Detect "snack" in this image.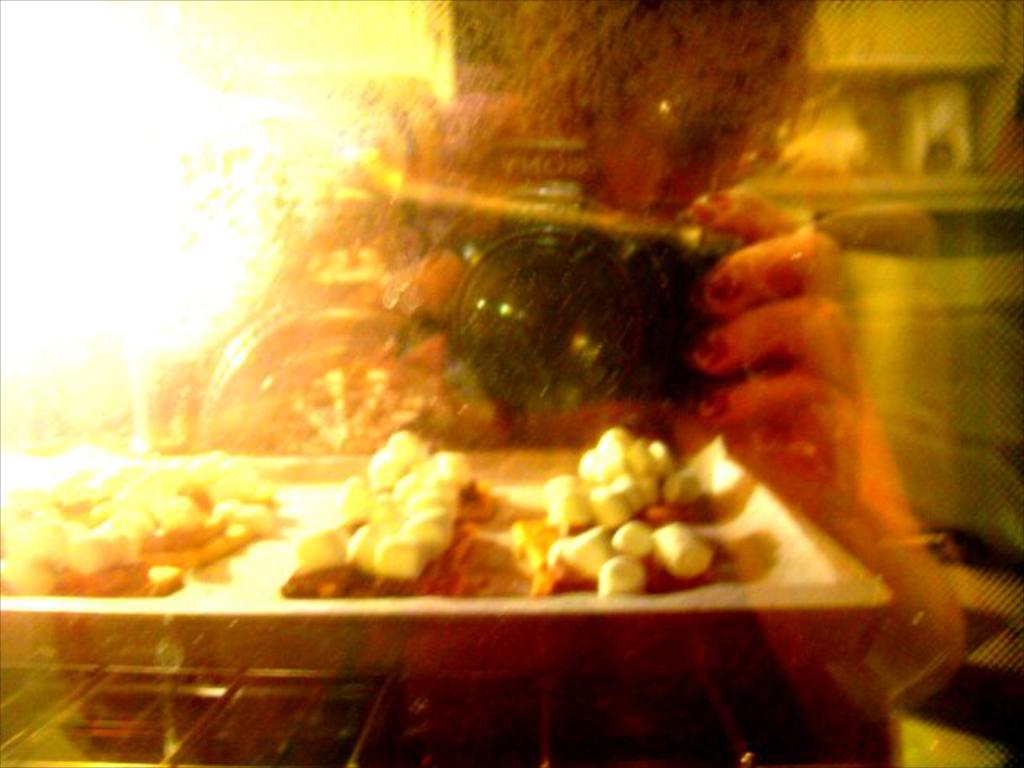
Detection: detection(277, 427, 501, 597).
